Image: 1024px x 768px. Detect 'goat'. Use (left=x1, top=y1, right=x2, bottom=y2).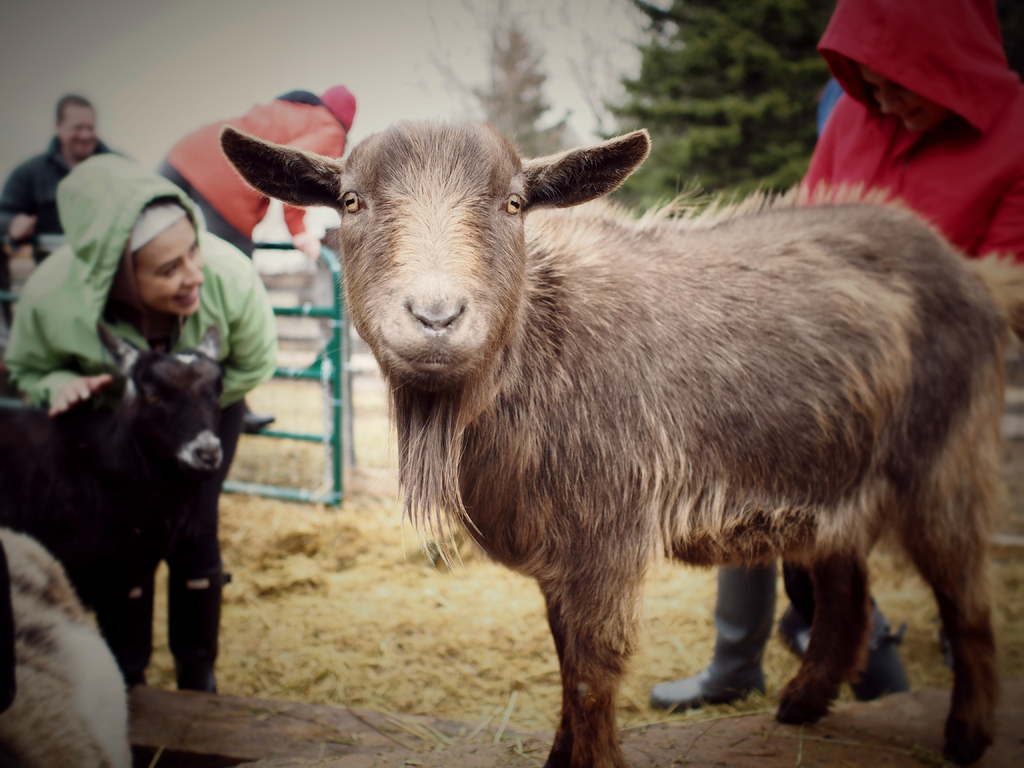
(left=218, top=115, right=1023, bottom=767).
